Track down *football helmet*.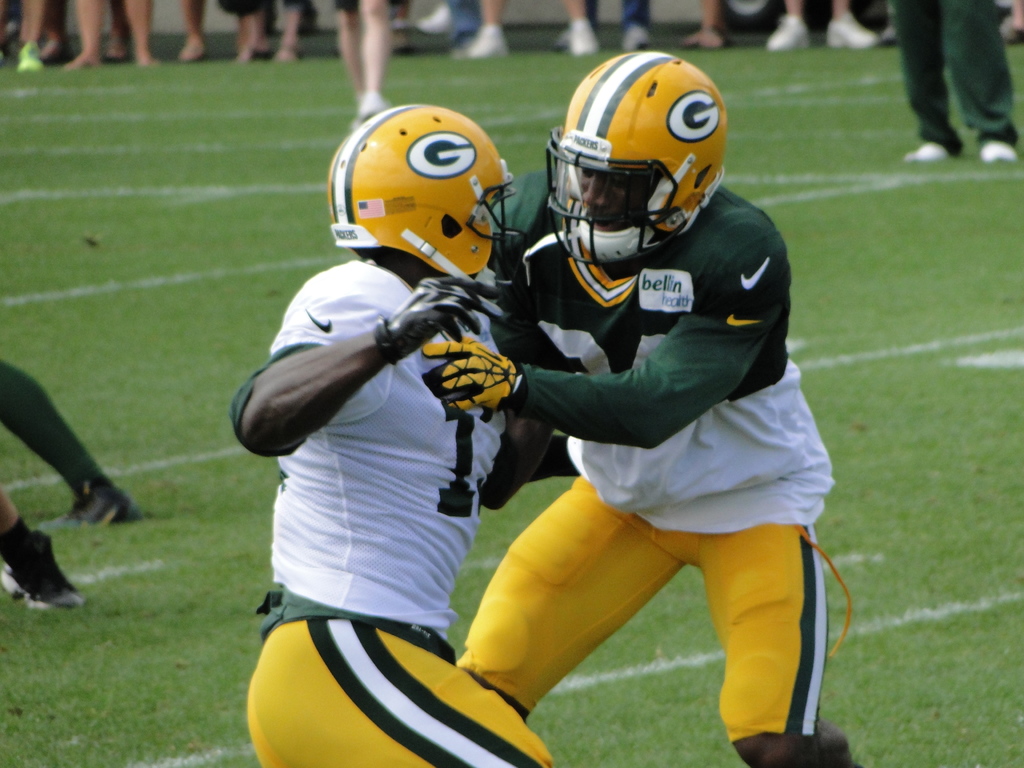
Tracked to detection(548, 50, 727, 263).
